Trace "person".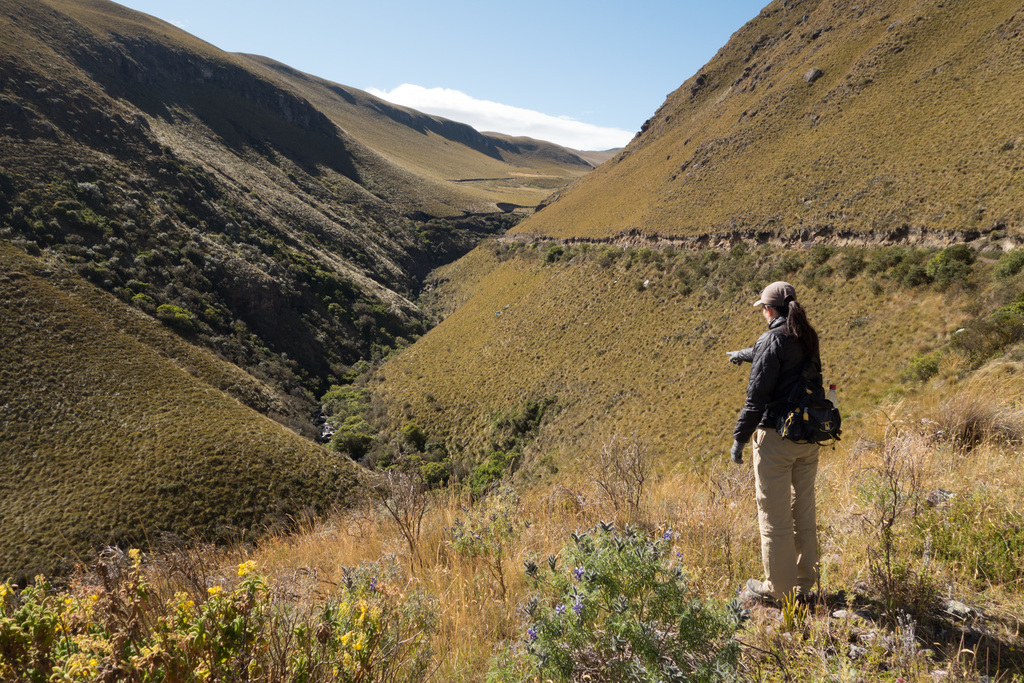
Traced to (740,267,849,609).
